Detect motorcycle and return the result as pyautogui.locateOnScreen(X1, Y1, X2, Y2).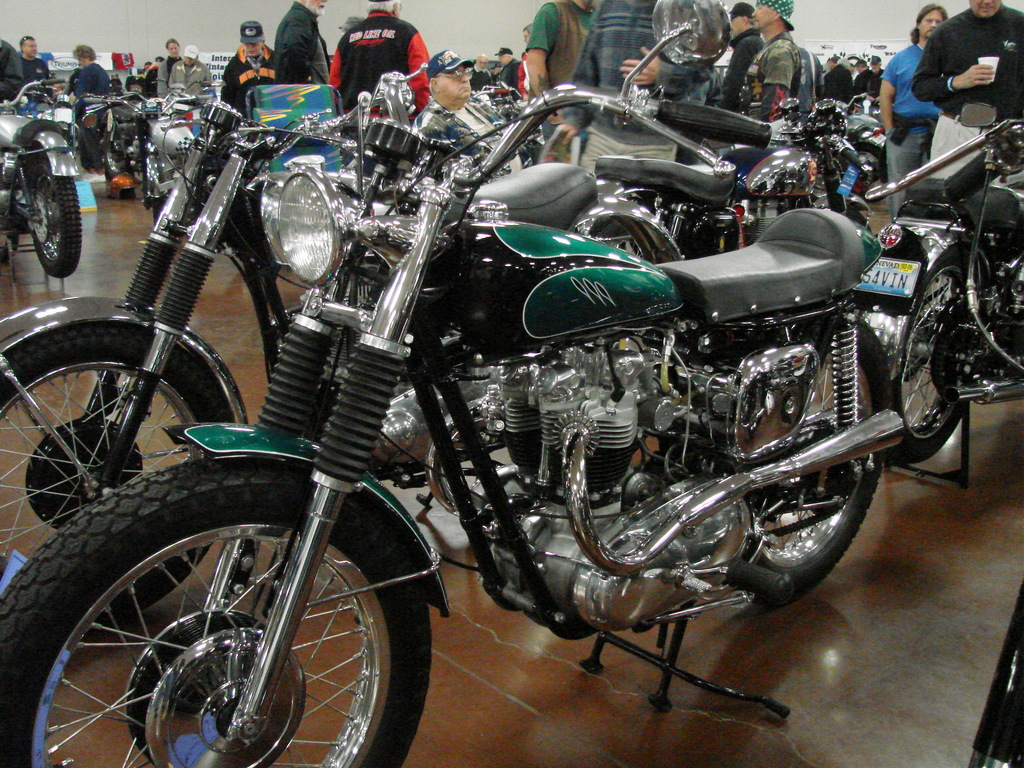
pyautogui.locateOnScreen(3, 74, 92, 305).
